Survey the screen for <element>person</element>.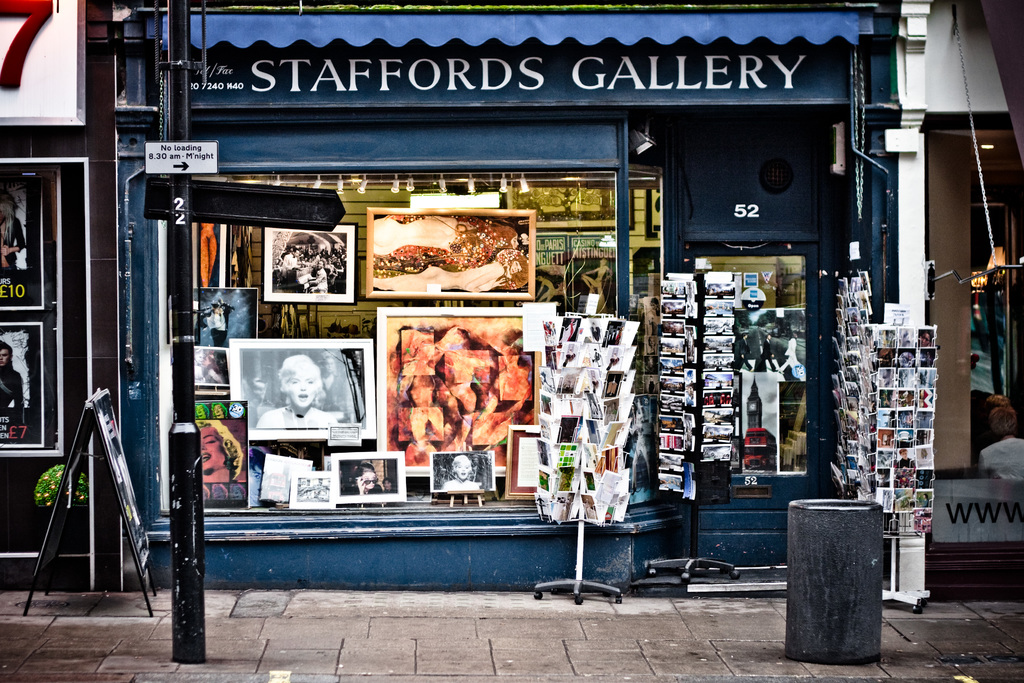
Survey found: <bbox>350, 462, 385, 493</bbox>.
